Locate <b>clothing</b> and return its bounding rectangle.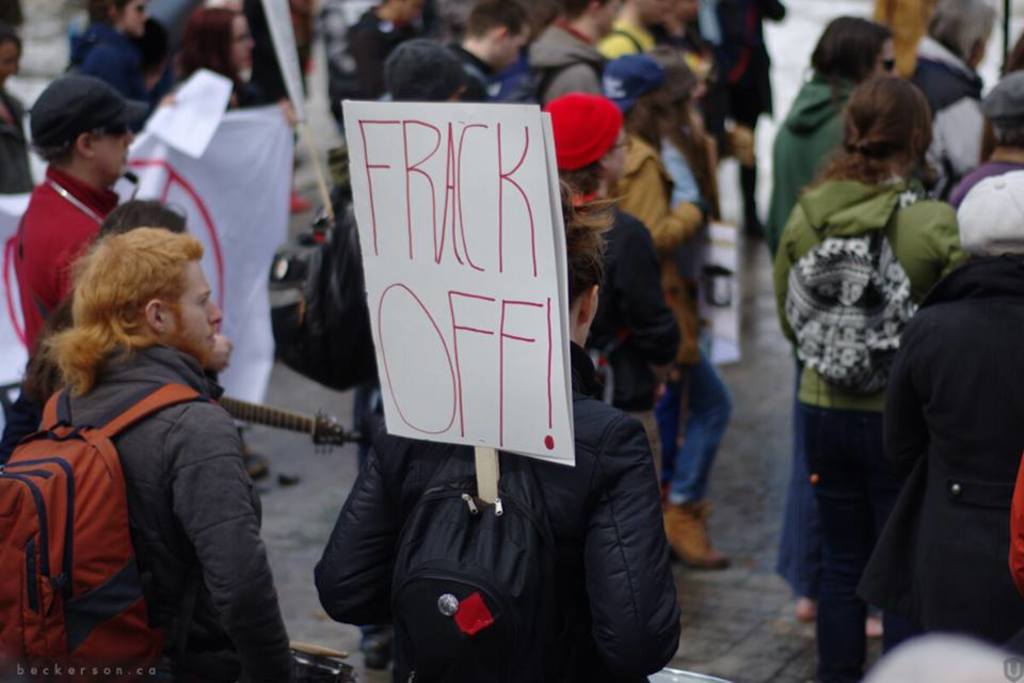
bbox(177, 0, 304, 110).
